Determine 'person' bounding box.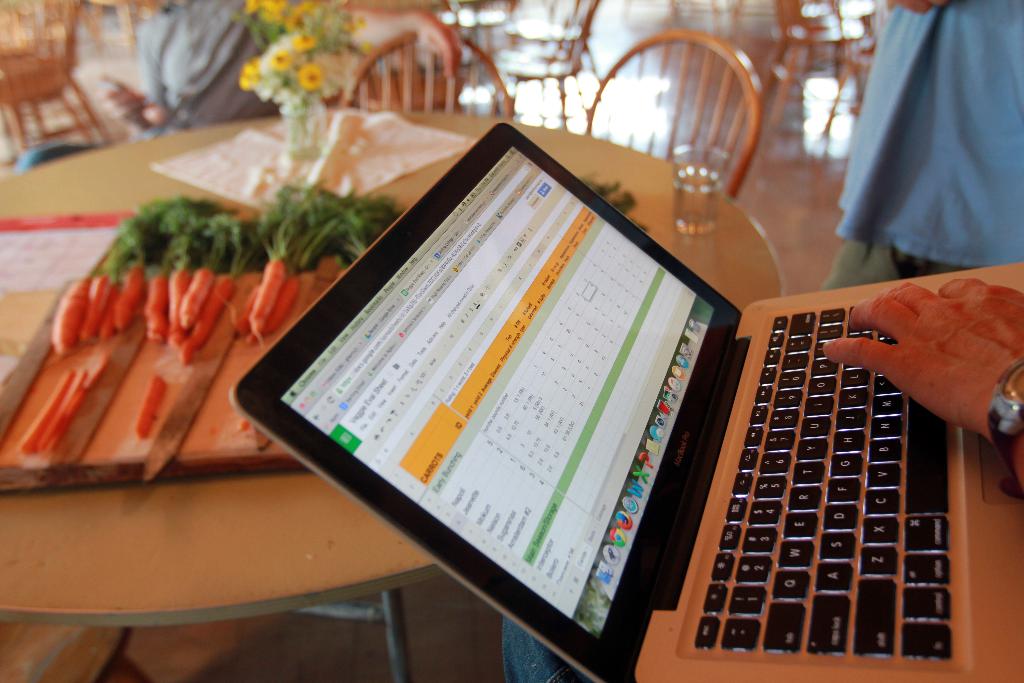
Determined: 826/0/1023/482.
